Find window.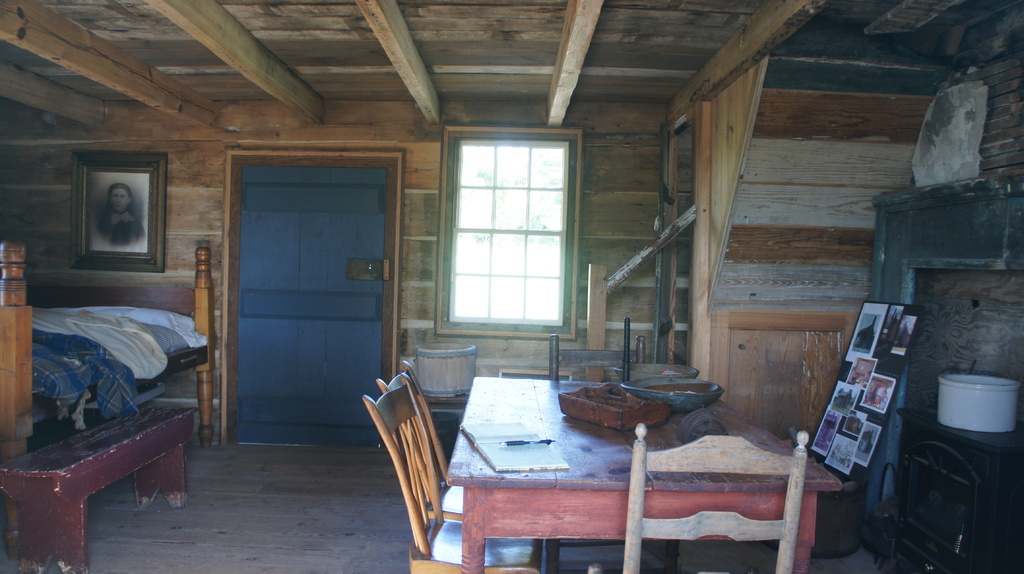
(421, 99, 570, 356).
